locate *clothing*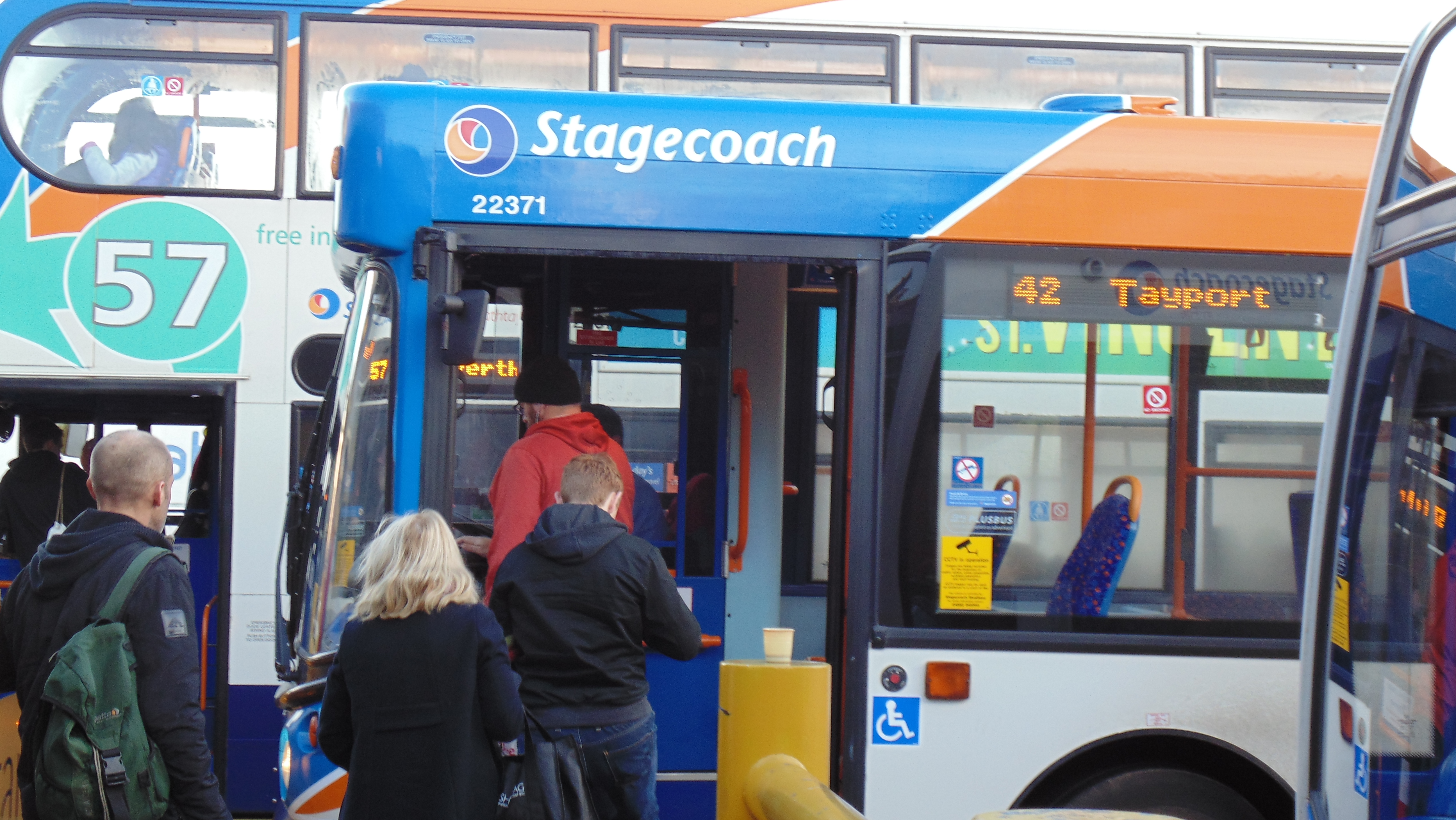
[x1=0, y1=126, x2=29, y2=156]
